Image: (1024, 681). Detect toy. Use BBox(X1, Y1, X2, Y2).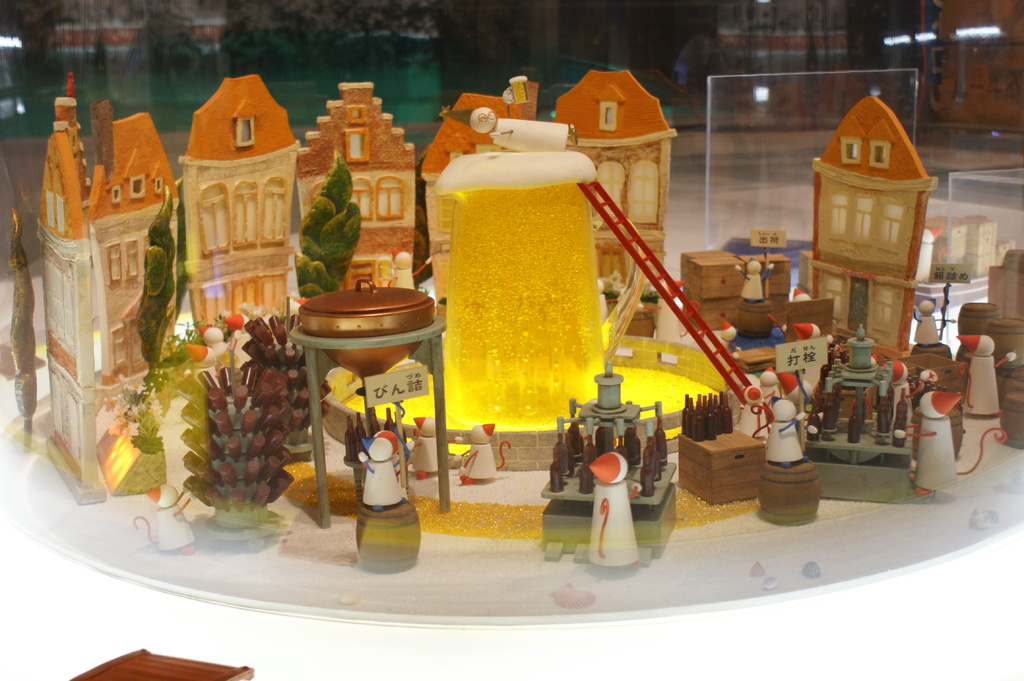
BBox(287, 153, 366, 310).
